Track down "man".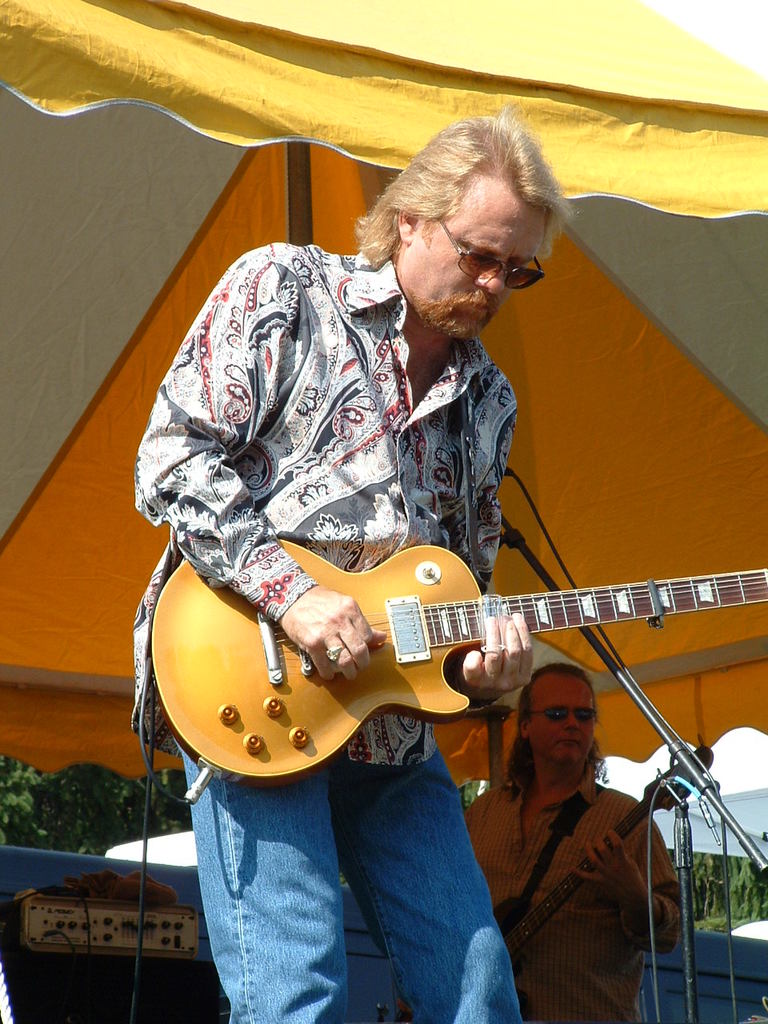
Tracked to pyautogui.locateOnScreen(131, 110, 566, 1023).
